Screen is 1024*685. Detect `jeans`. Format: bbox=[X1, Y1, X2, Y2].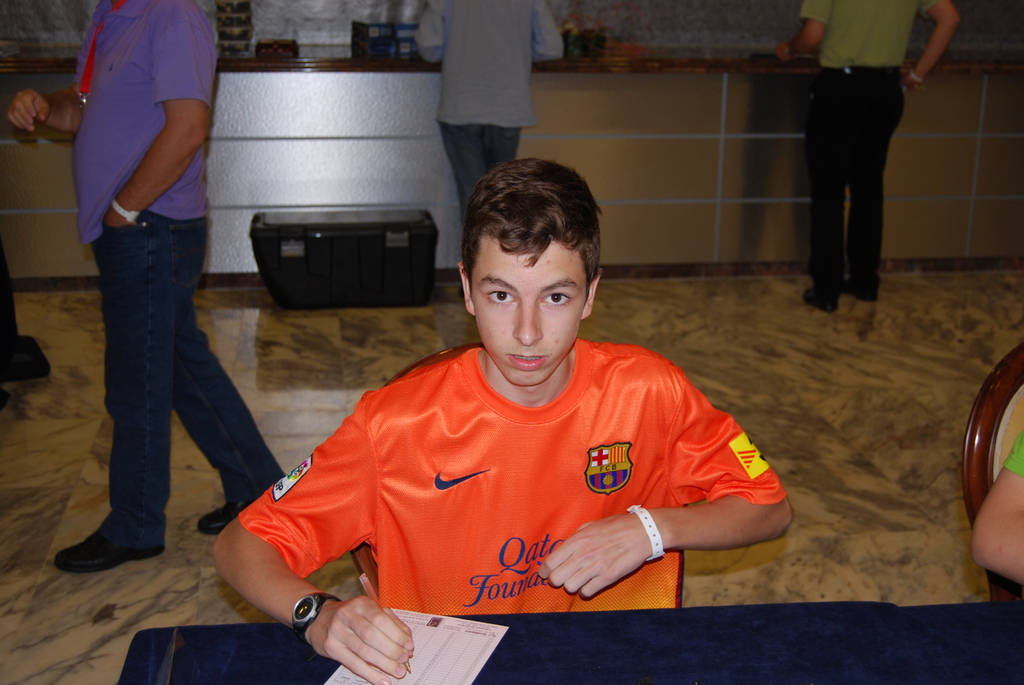
bbox=[92, 211, 287, 553].
